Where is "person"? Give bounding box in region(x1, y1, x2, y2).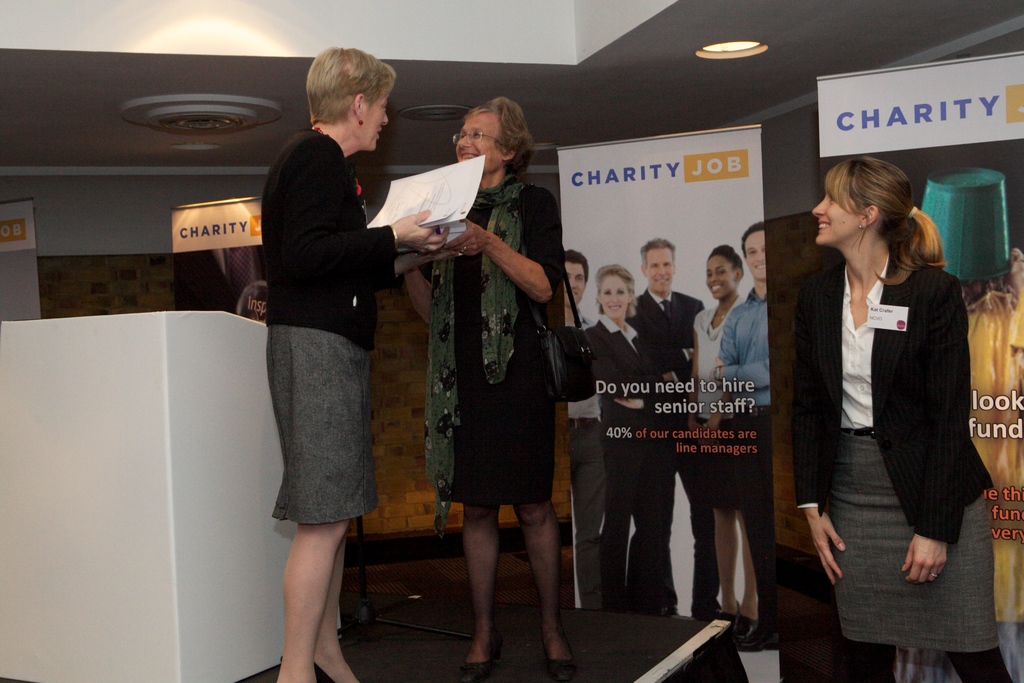
region(624, 233, 698, 614).
